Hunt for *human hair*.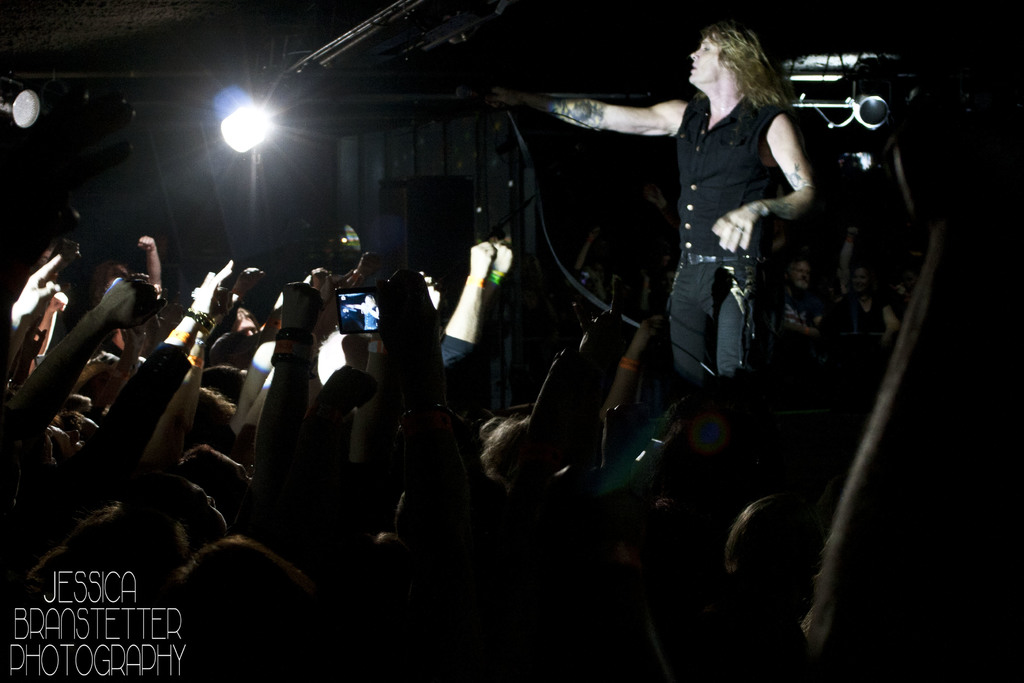
Hunted down at [46, 409, 84, 434].
